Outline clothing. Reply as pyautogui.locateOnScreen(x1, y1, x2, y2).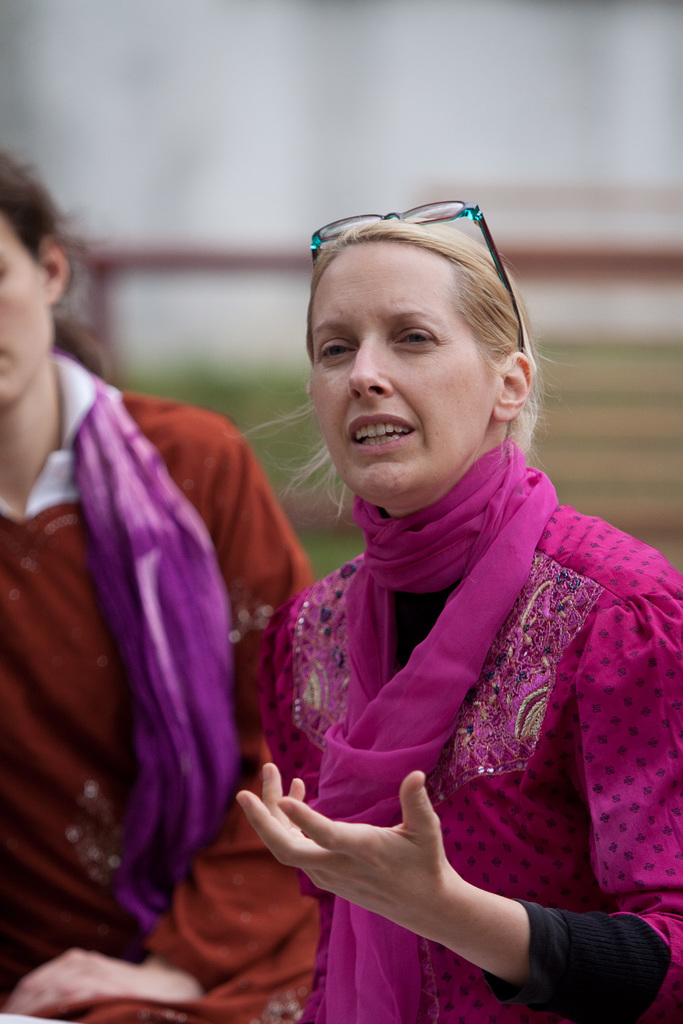
pyautogui.locateOnScreen(0, 352, 322, 1023).
